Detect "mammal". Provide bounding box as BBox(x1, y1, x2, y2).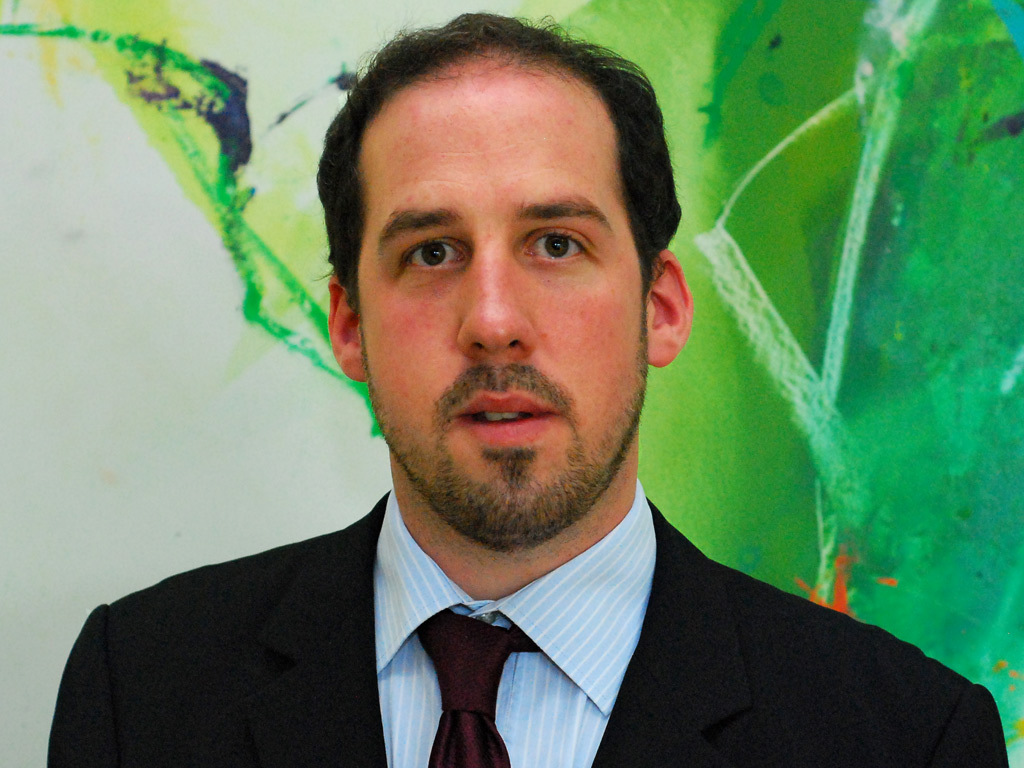
BBox(83, 65, 977, 767).
